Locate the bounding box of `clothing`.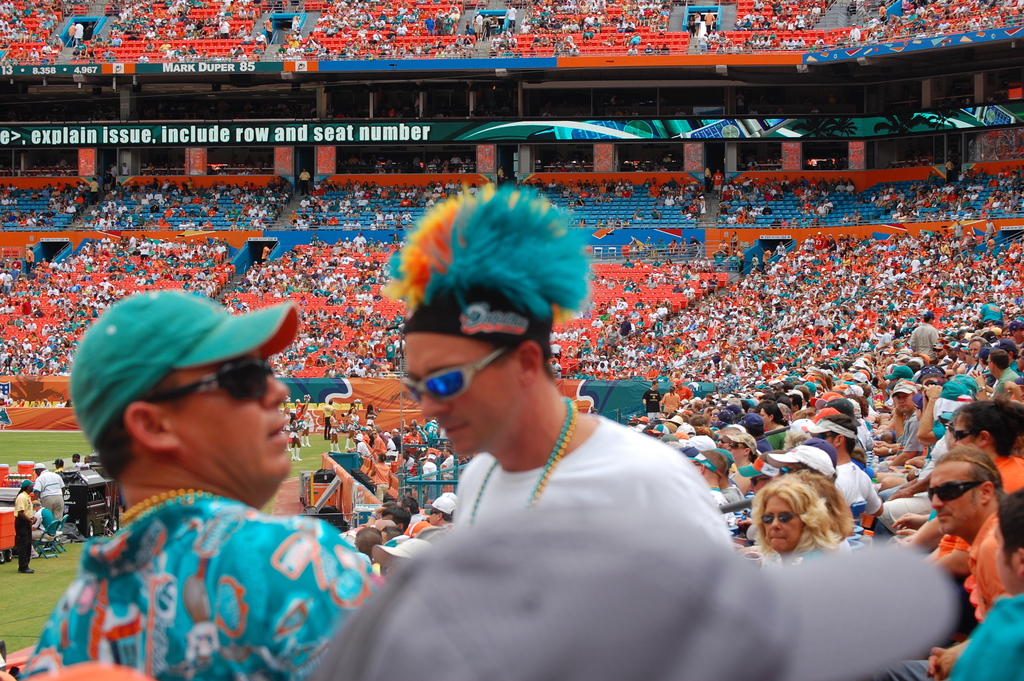
Bounding box: select_region(294, 167, 315, 190).
